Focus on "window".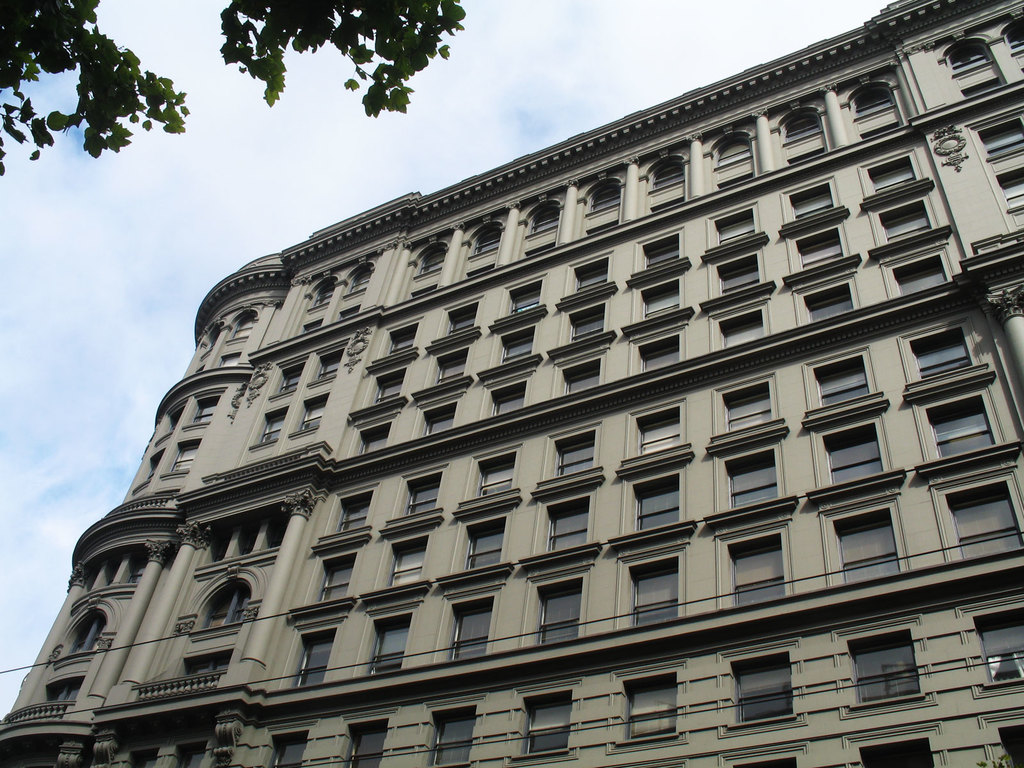
Focused at l=294, t=633, r=332, b=696.
